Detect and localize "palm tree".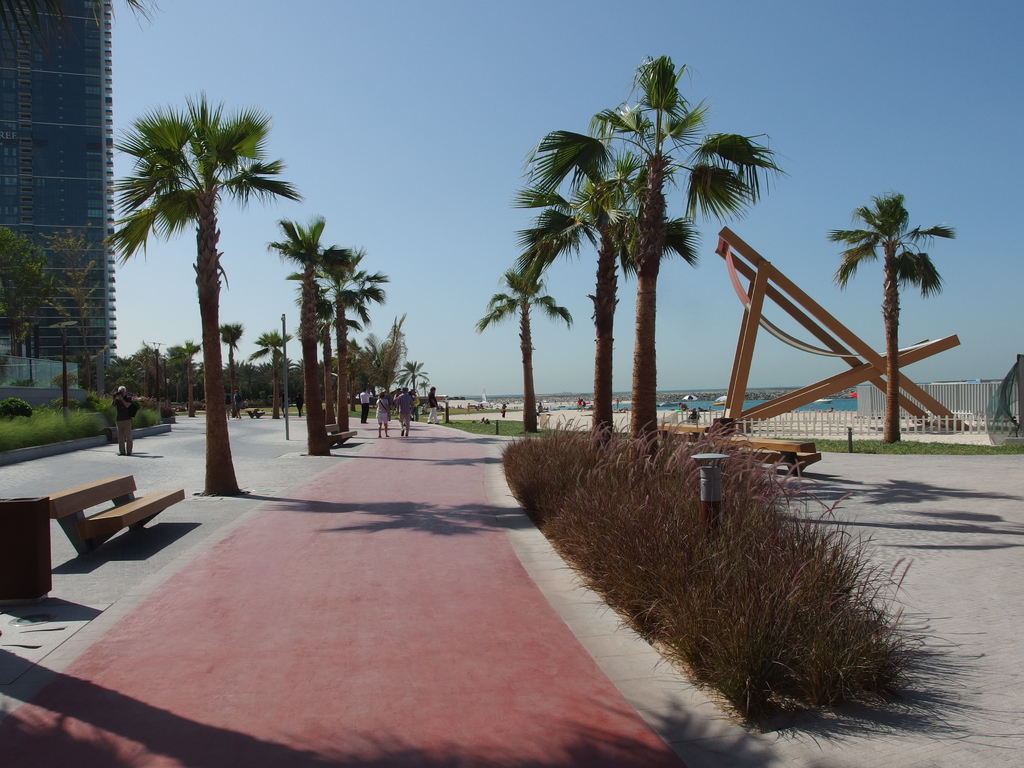
Localized at <region>478, 262, 577, 434</region>.
